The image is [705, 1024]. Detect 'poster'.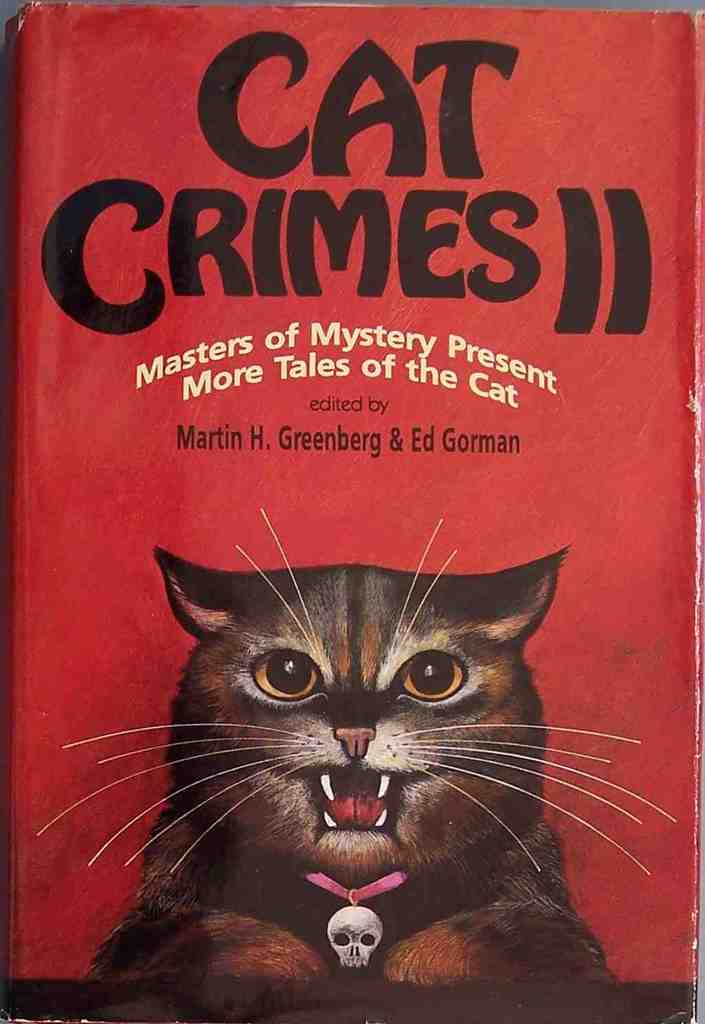
Detection: crop(0, 0, 704, 1023).
